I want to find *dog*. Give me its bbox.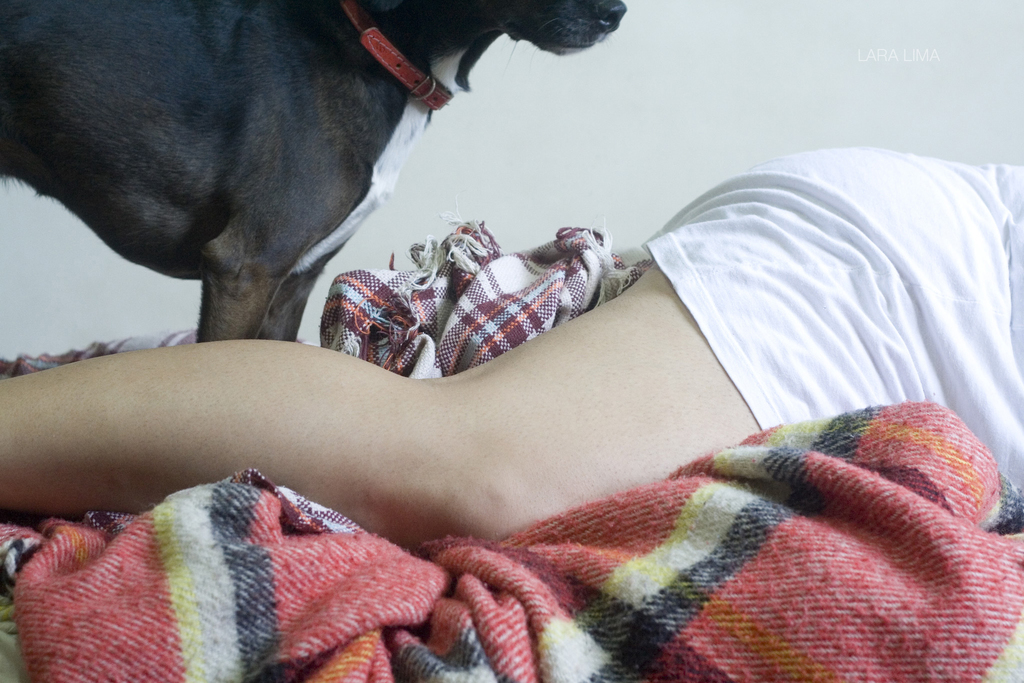
x1=0, y1=0, x2=630, y2=345.
